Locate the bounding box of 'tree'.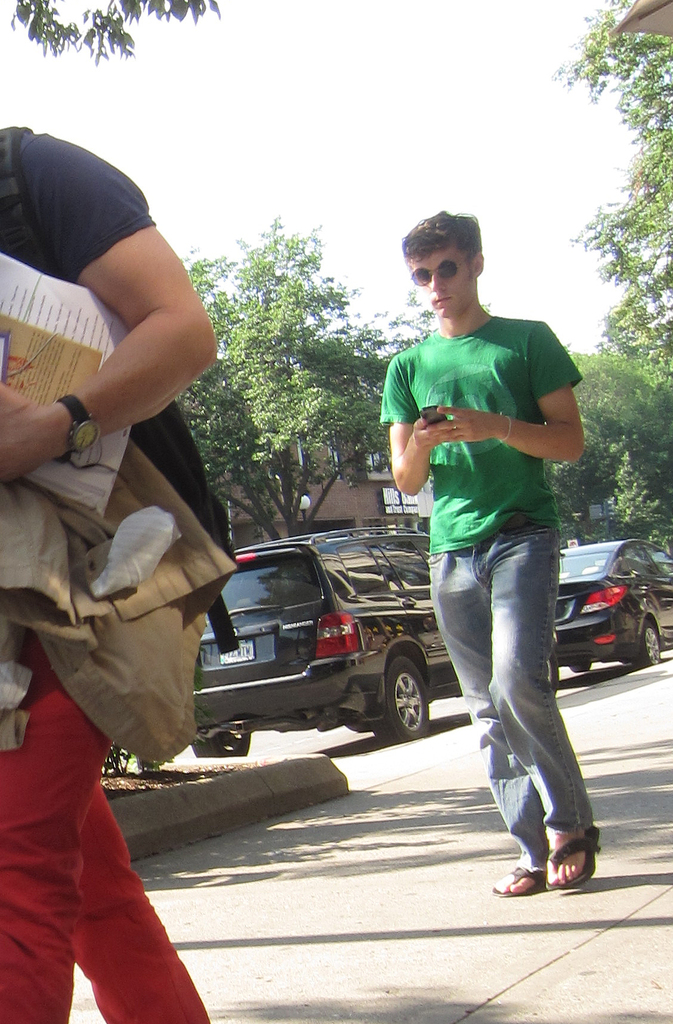
Bounding box: 0 0 218 63.
